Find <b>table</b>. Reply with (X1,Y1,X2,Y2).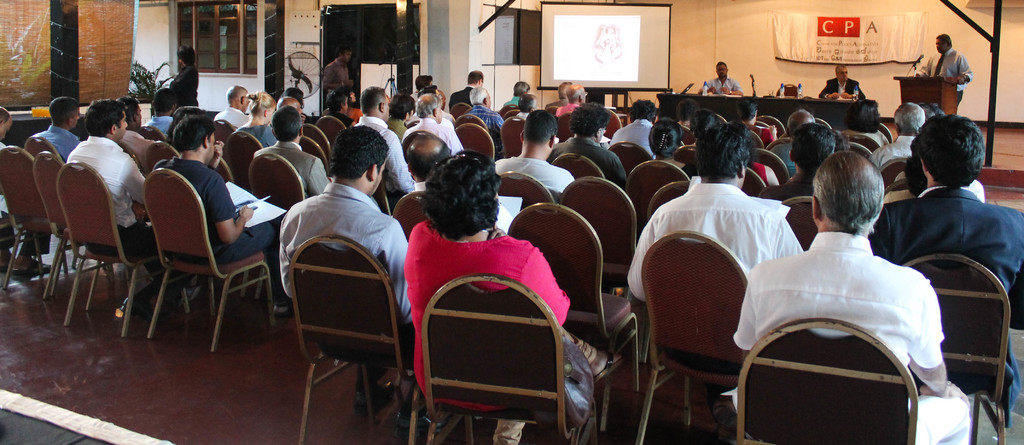
(654,76,884,131).
